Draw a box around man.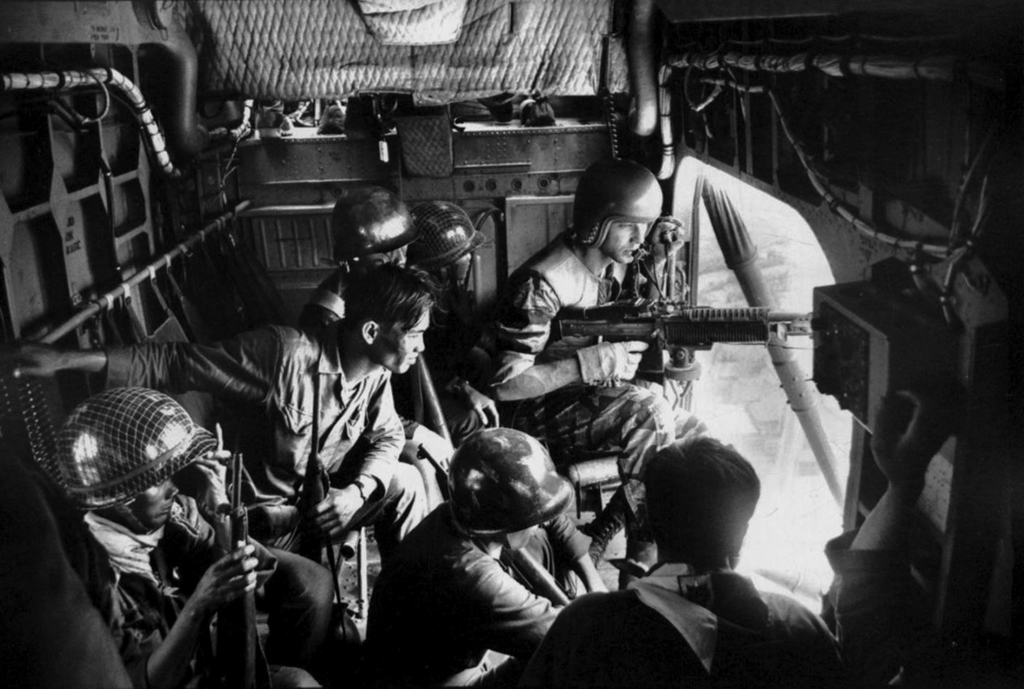
(left=476, top=158, right=703, bottom=589).
